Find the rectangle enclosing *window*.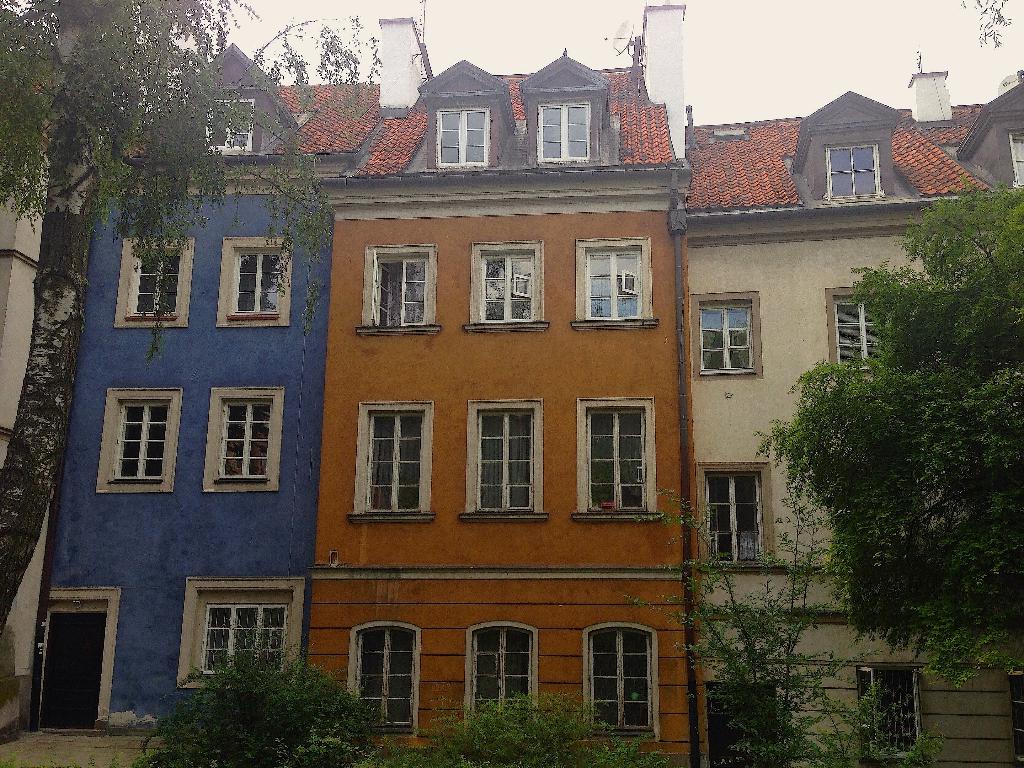
x1=211, y1=389, x2=274, y2=484.
